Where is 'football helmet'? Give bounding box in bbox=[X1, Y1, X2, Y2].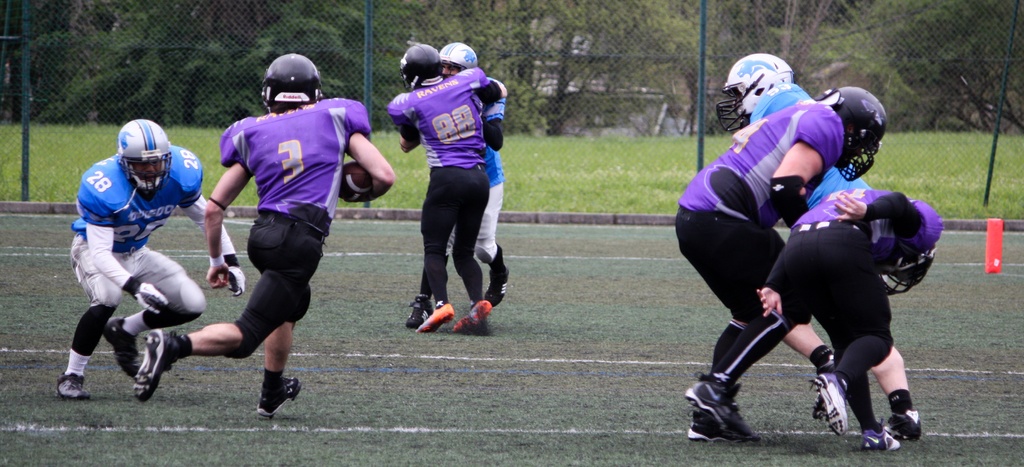
bbox=[719, 54, 788, 132].
